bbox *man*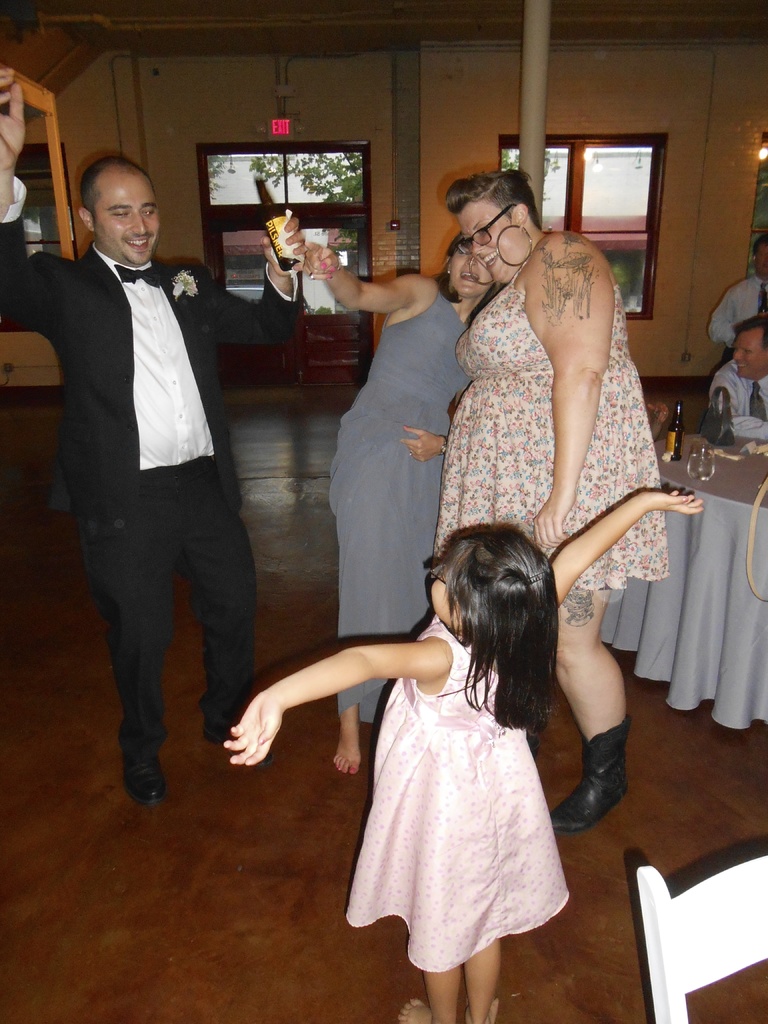
BBox(28, 126, 264, 820)
